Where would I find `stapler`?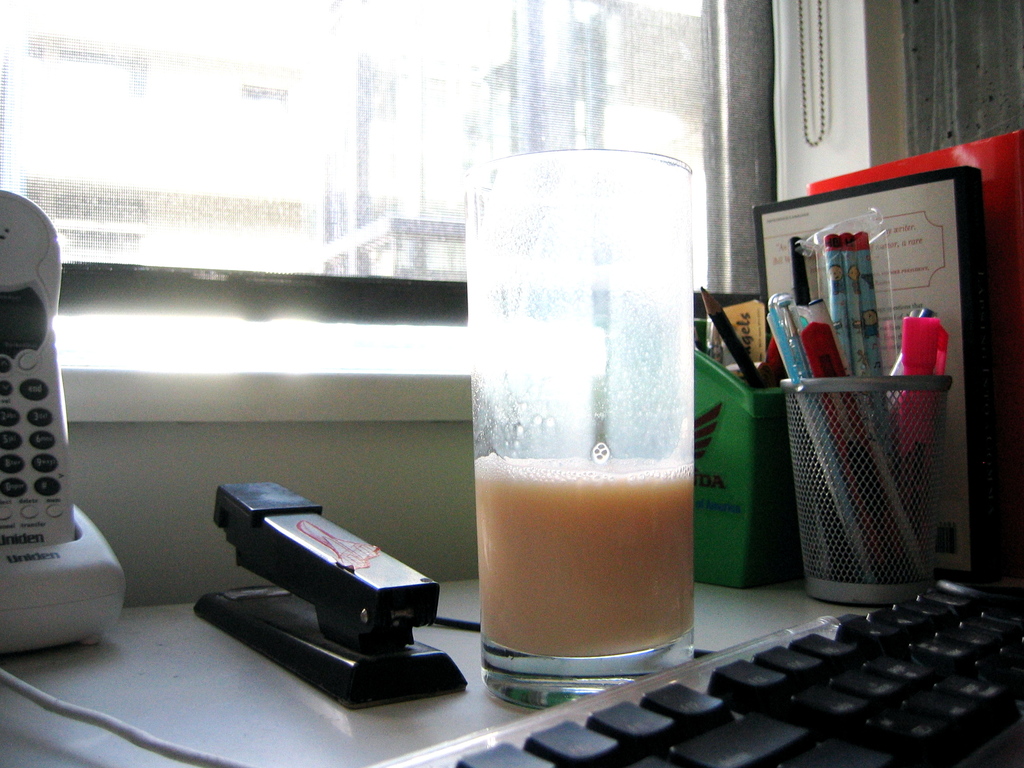
At <region>196, 475, 467, 710</region>.
